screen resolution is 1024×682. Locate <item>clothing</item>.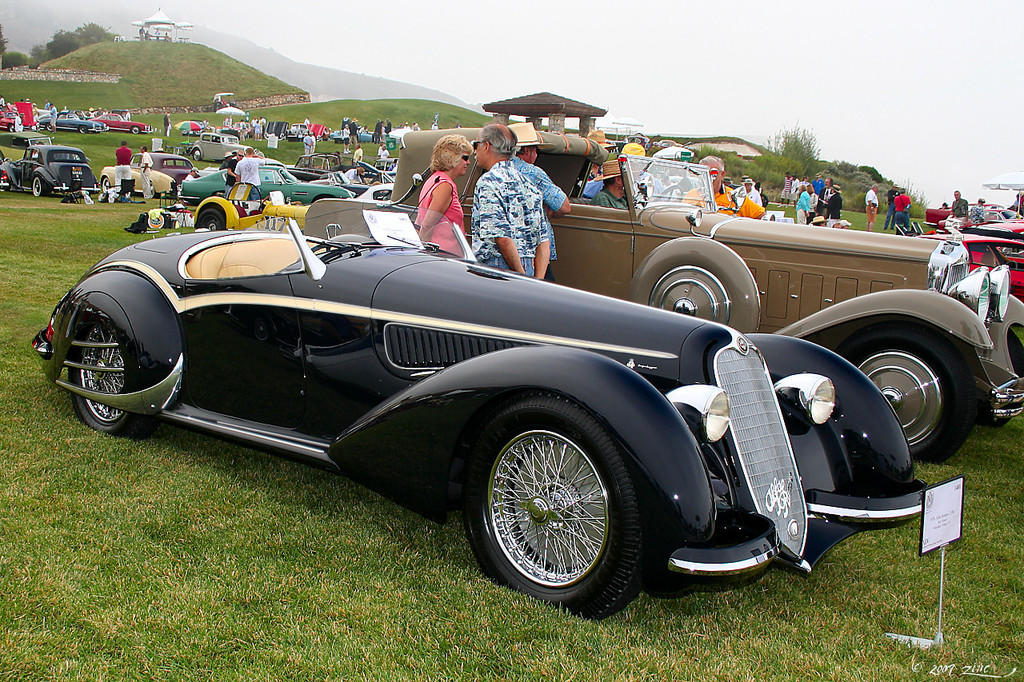
x1=302, y1=135, x2=311, y2=158.
